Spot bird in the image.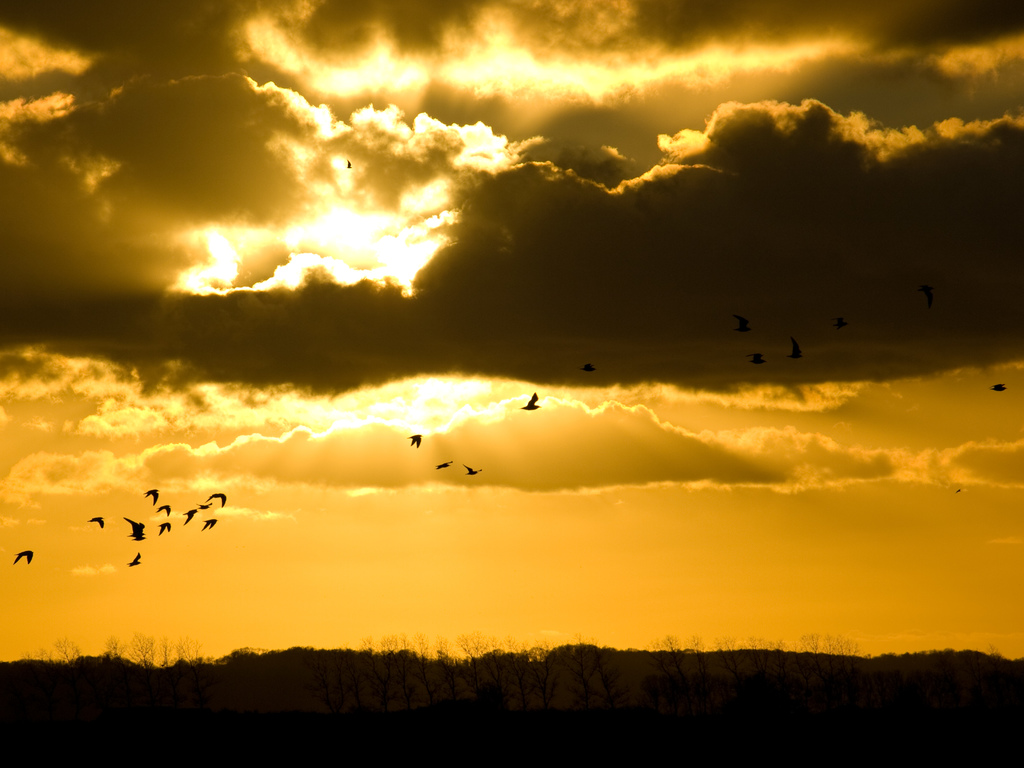
bird found at x1=731 y1=314 x2=752 y2=333.
